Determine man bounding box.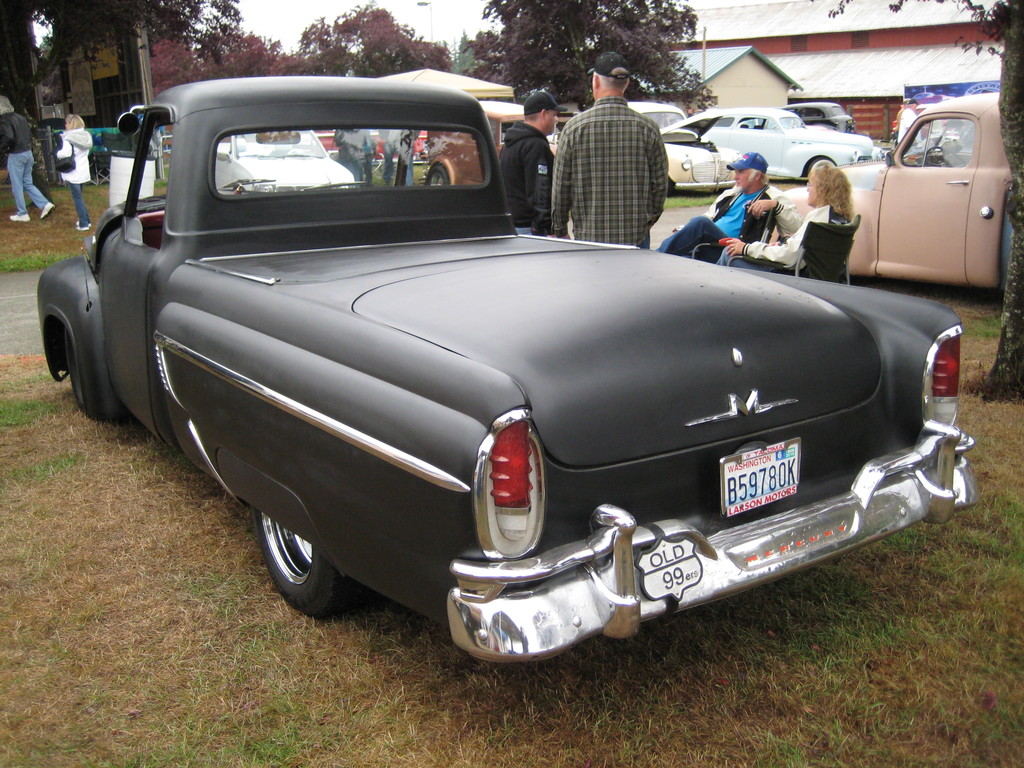
Determined: detection(659, 152, 801, 259).
